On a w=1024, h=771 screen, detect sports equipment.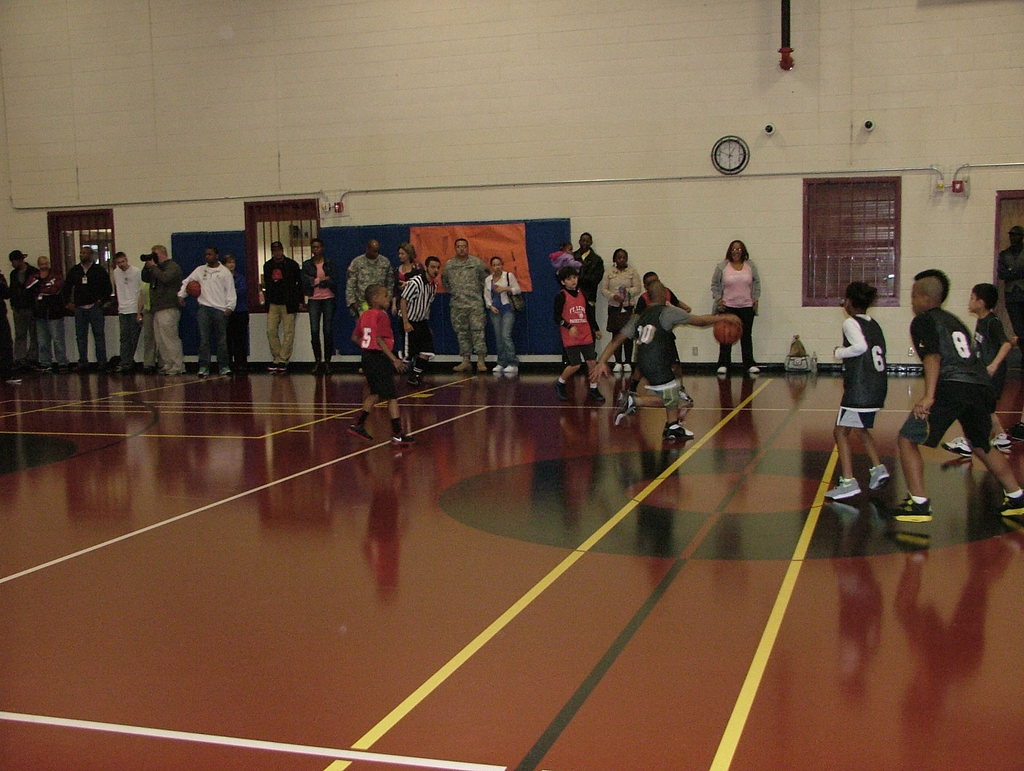
822, 478, 860, 499.
